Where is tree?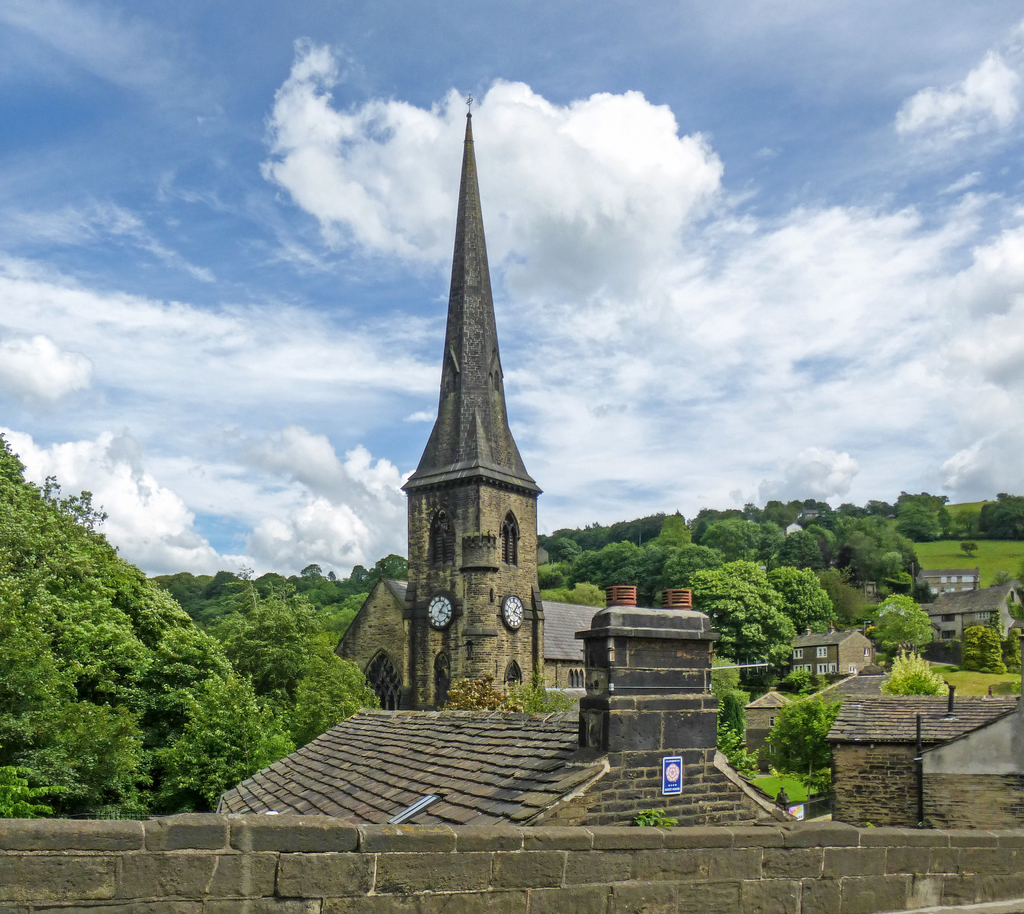
[694, 552, 801, 664].
